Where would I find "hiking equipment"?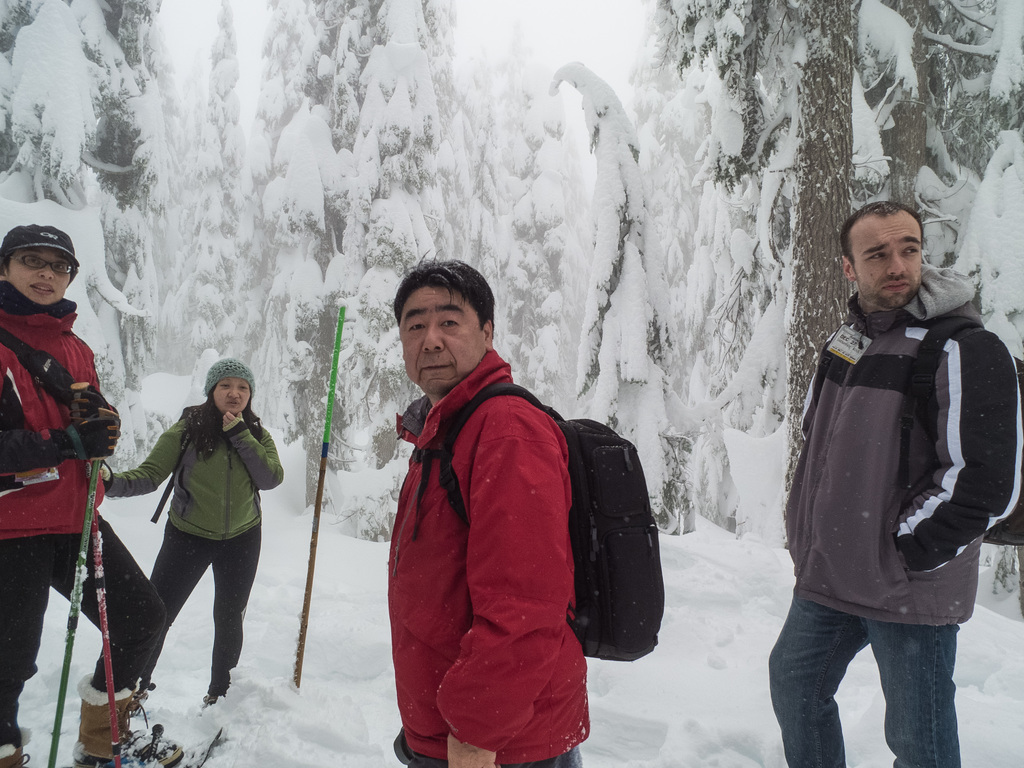
At {"x1": 69, "y1": 392, "x2": 122, "y2": 445}.
